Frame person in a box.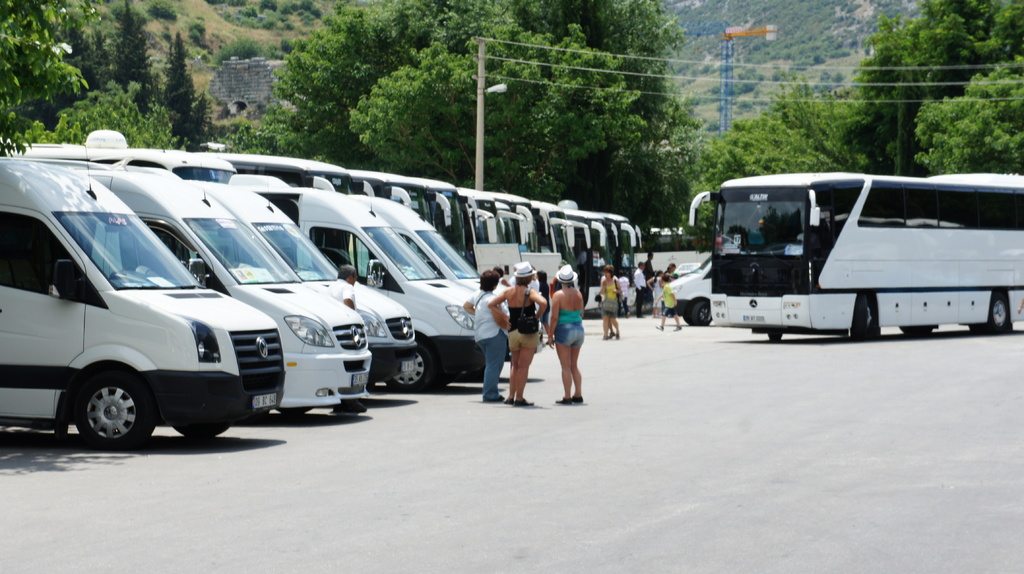
bbox=(550, 256, 591, 395).
